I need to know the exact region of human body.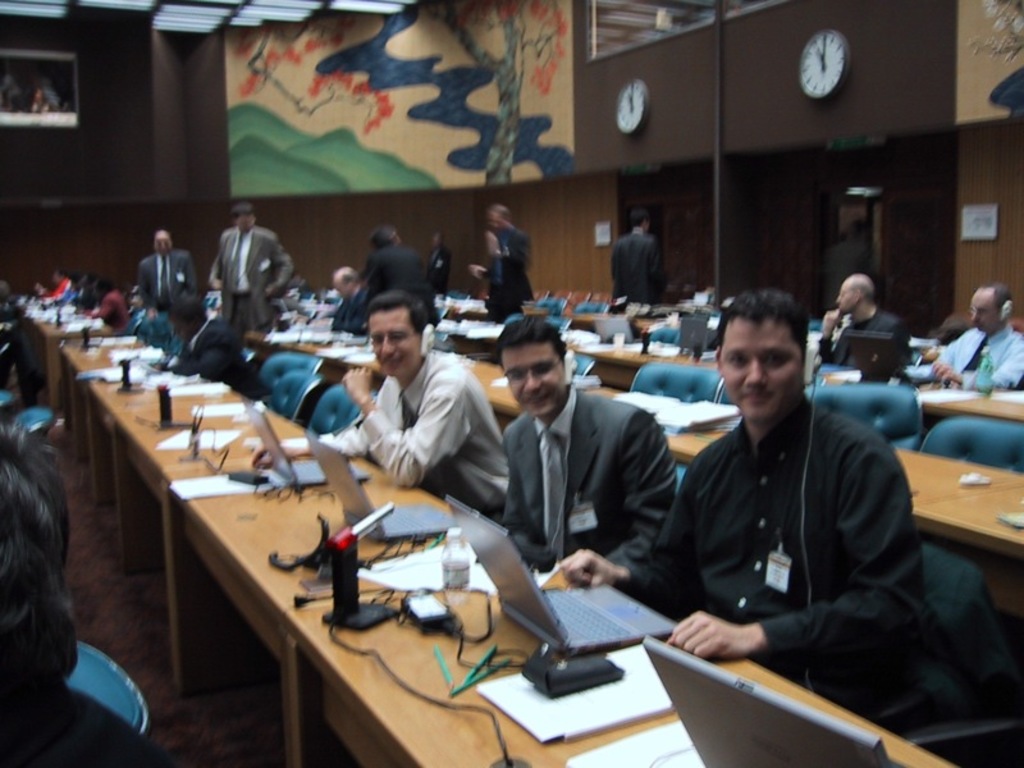
Region: <bbox>923, 280, 1023, 385</bbox>.
